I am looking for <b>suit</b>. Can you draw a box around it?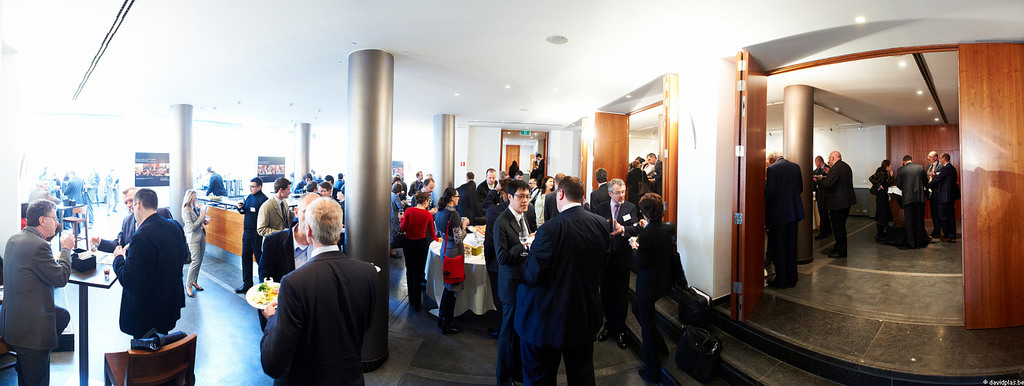
Sure, the bounding box is <bbox>476, 179, 499, 214</bbox>.
